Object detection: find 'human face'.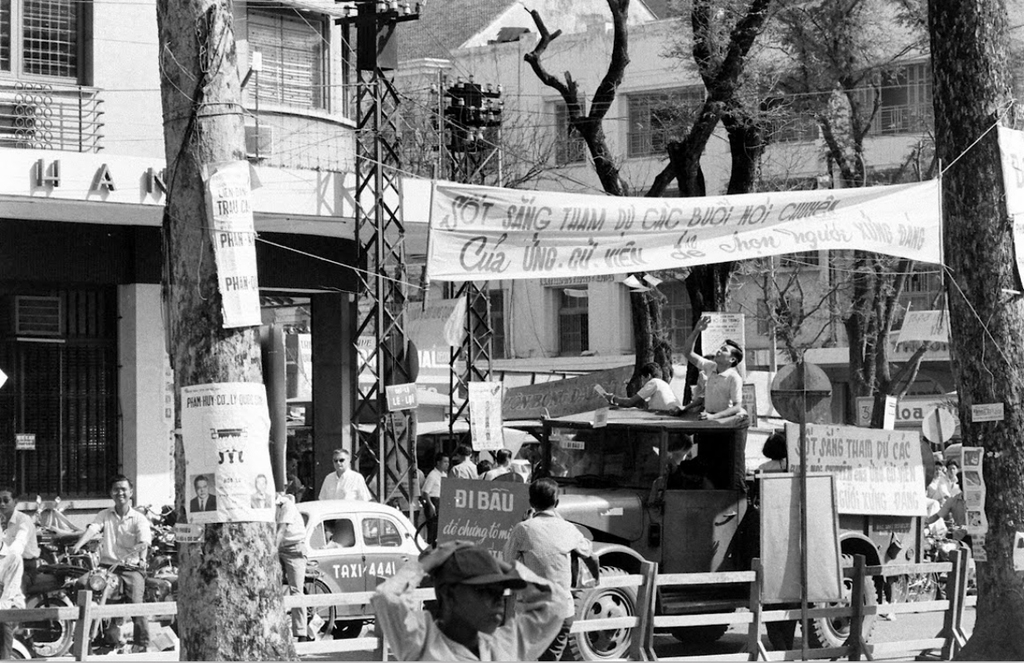
box=[0, 492, 19, 520].
